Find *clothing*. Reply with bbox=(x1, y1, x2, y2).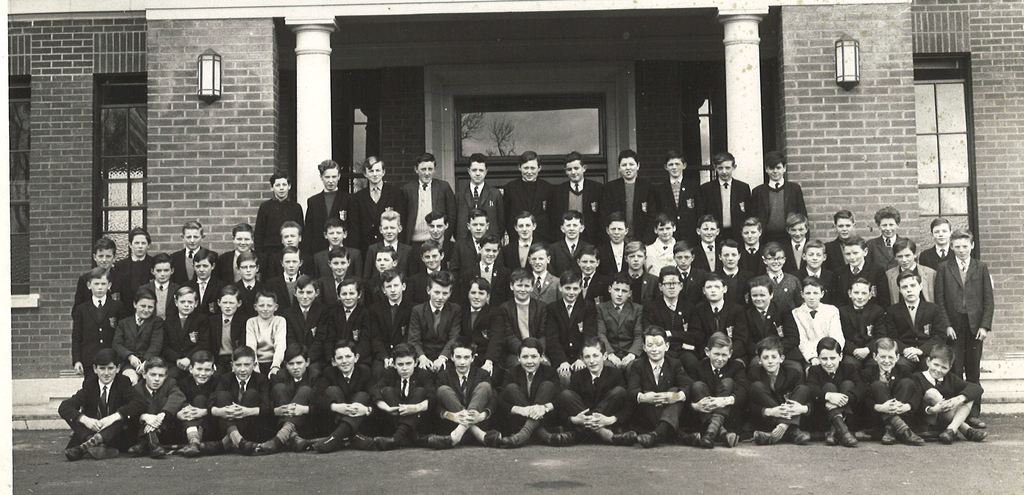
bbox=(322, 267, 368, 297).
